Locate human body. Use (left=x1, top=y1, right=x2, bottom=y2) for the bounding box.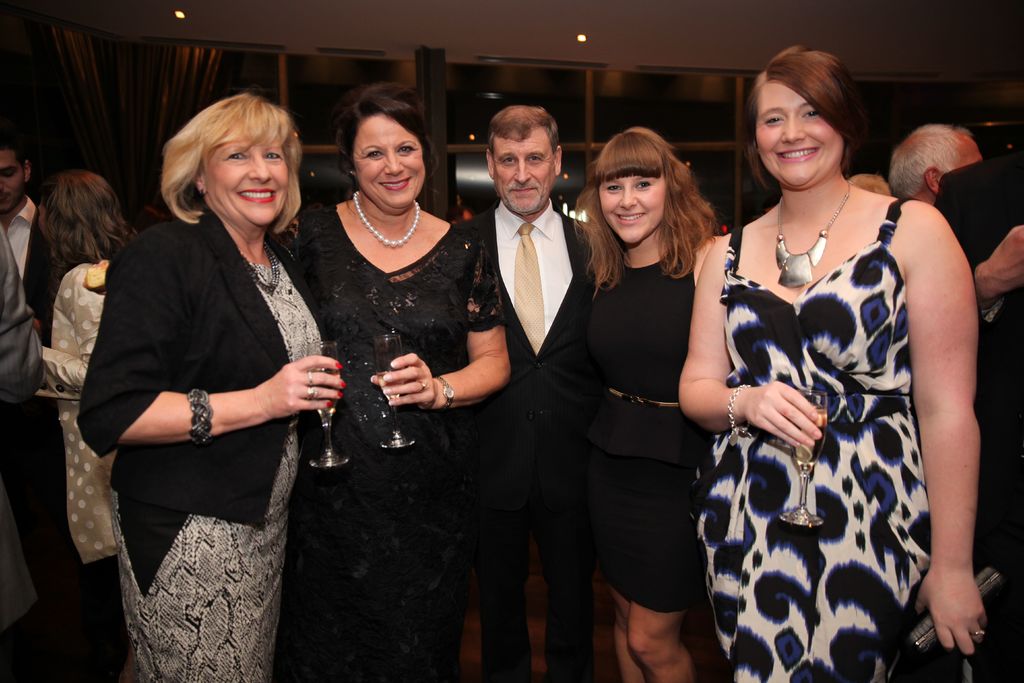
(left=81, top=84, right=340, bottom=680).
